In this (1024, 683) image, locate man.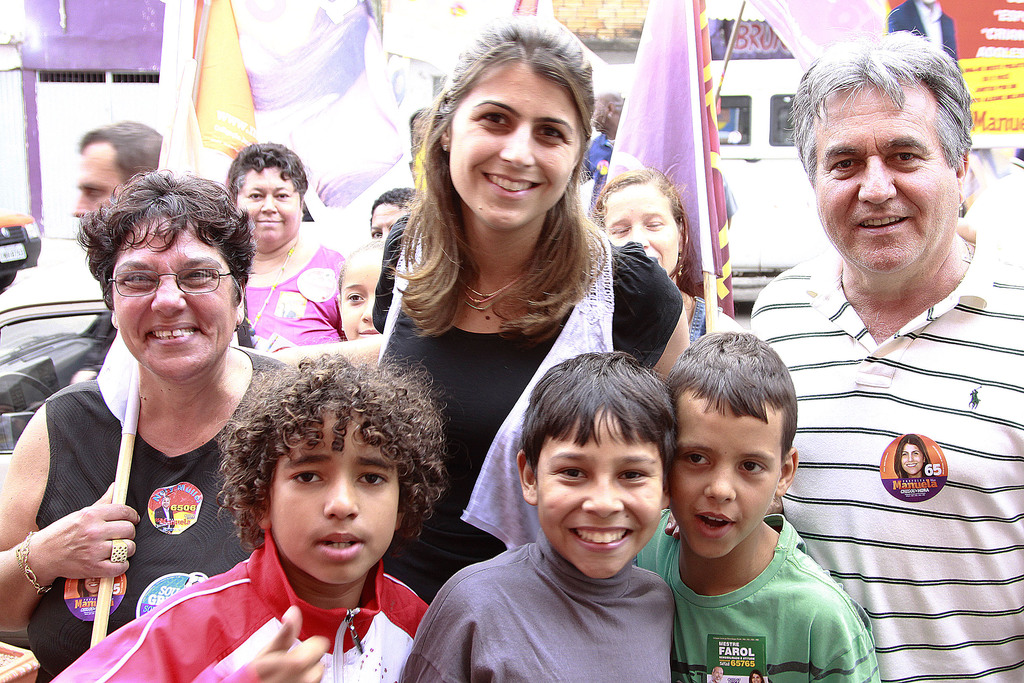
Bounding box: {"x1": 579, "y1": 89, "x2": 626, "y2": 230}.
